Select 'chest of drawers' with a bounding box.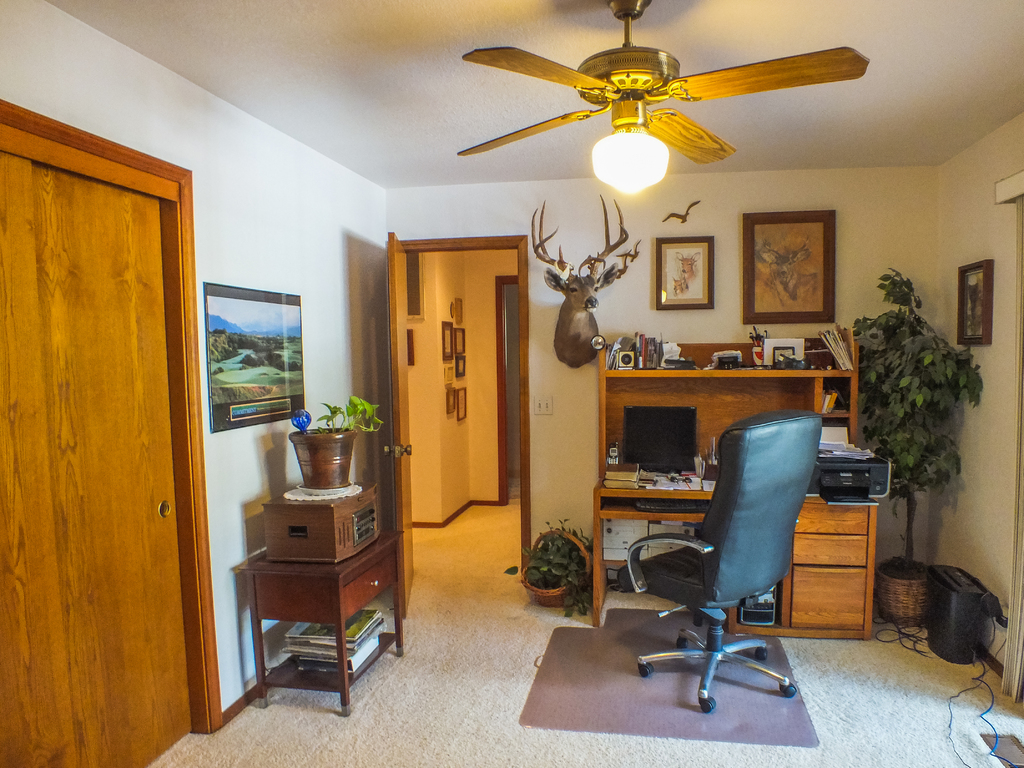
593/345/879/641.
